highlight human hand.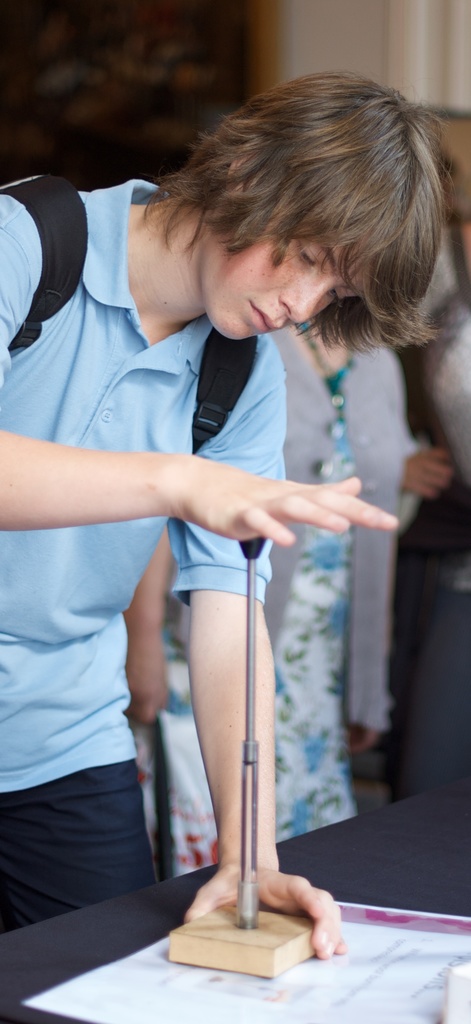
Highlighted region: l=184, t=860, r=349, b=961.
